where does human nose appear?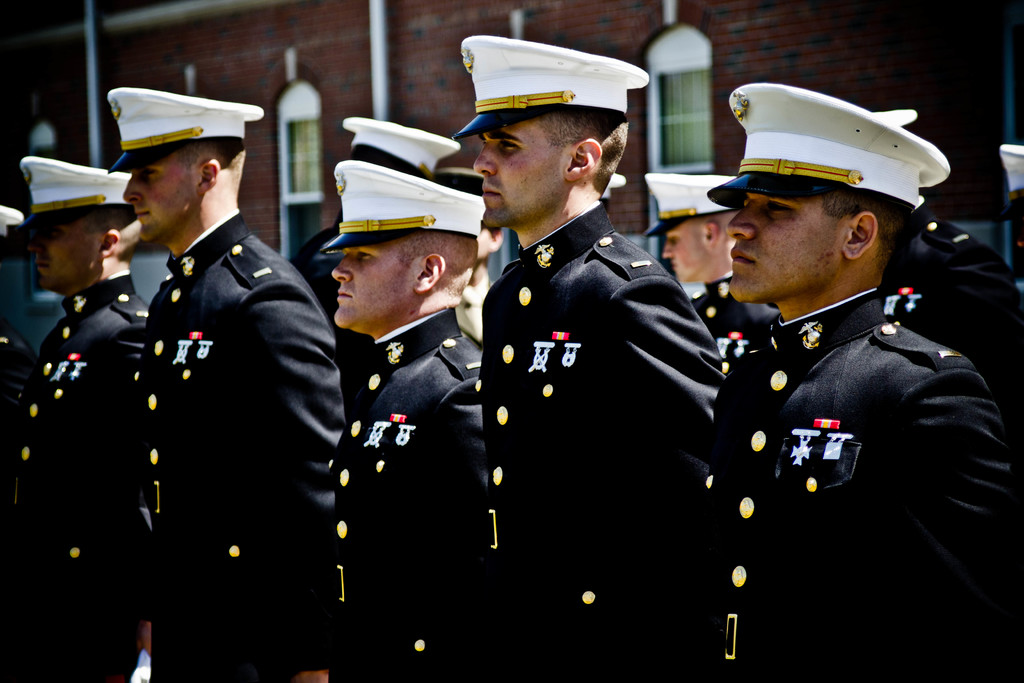
Appears at BBox(722, 197, 768, 242).
